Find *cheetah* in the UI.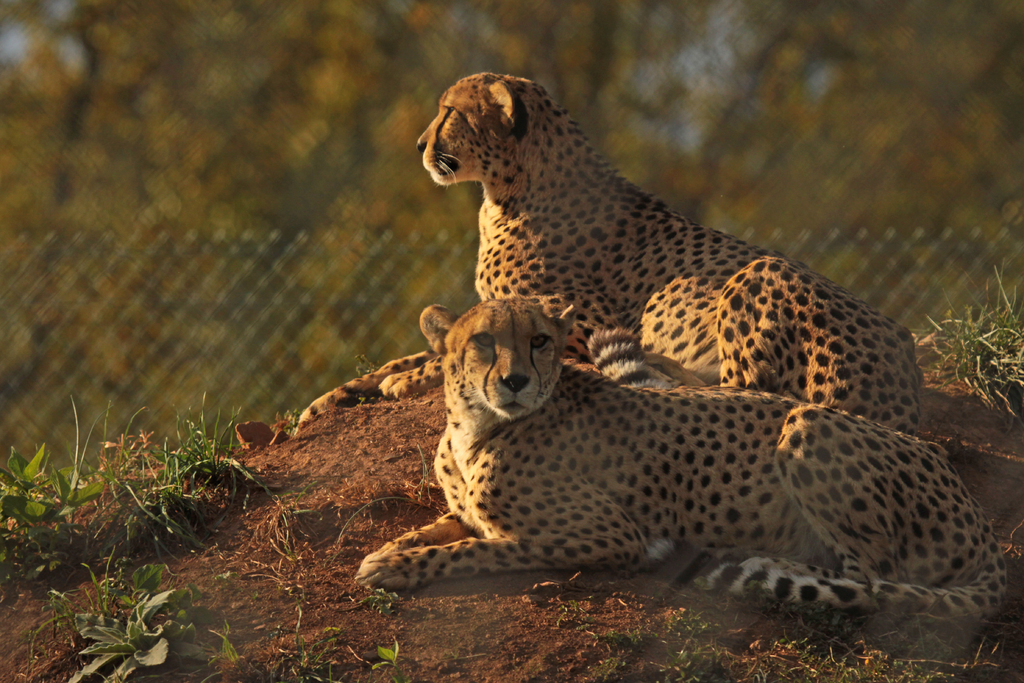
UI element at 297/68/922/436.
